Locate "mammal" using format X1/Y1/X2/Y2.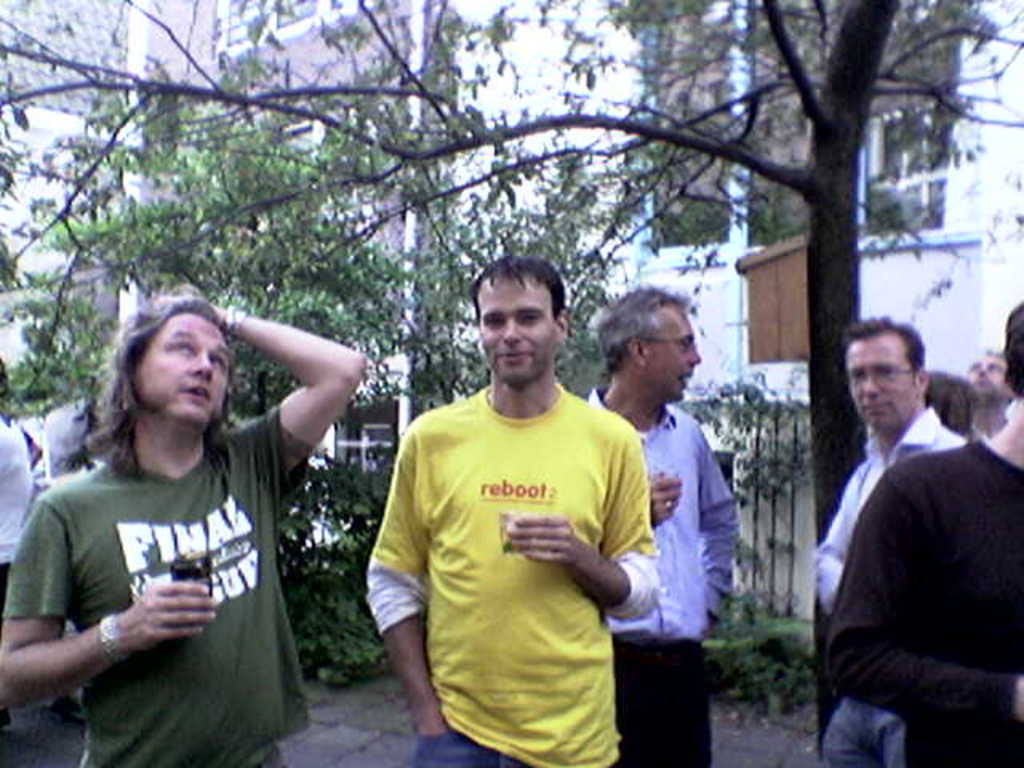
0/357/35/606.
